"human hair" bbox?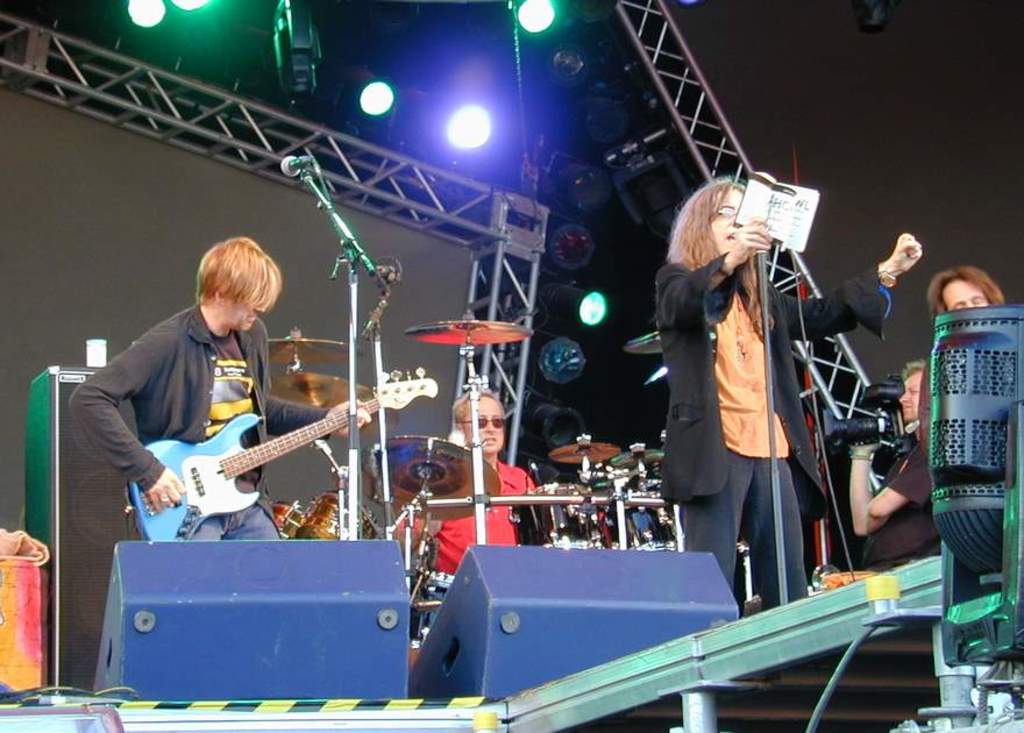
box(661, 177, 775, 340)
